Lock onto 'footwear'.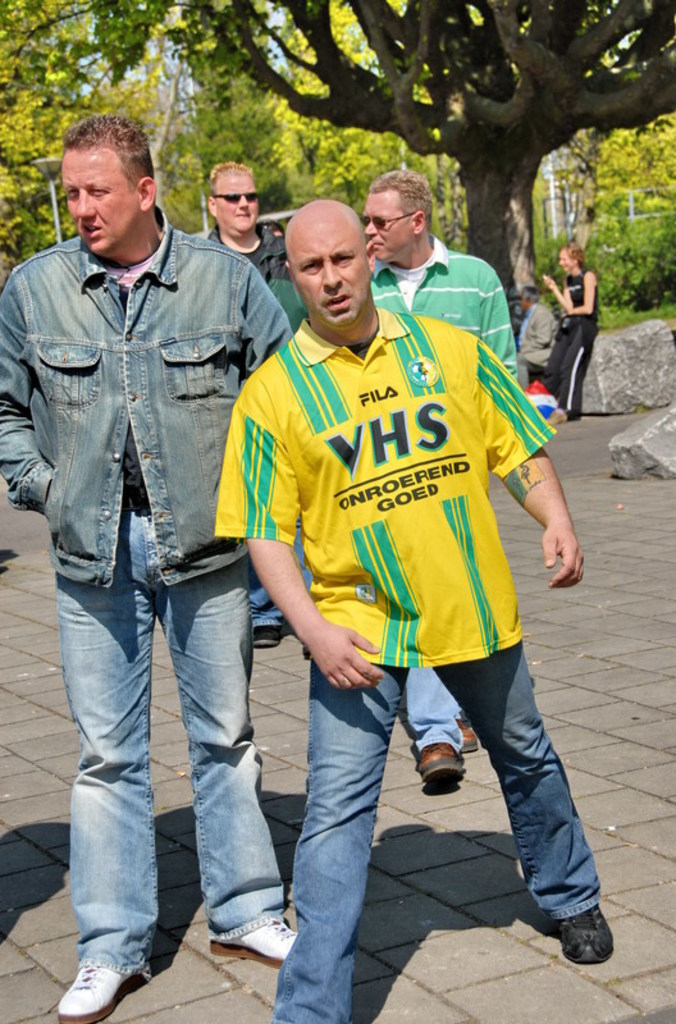
Locked: (x1=557, y1=902, x2=617, y2=964).
